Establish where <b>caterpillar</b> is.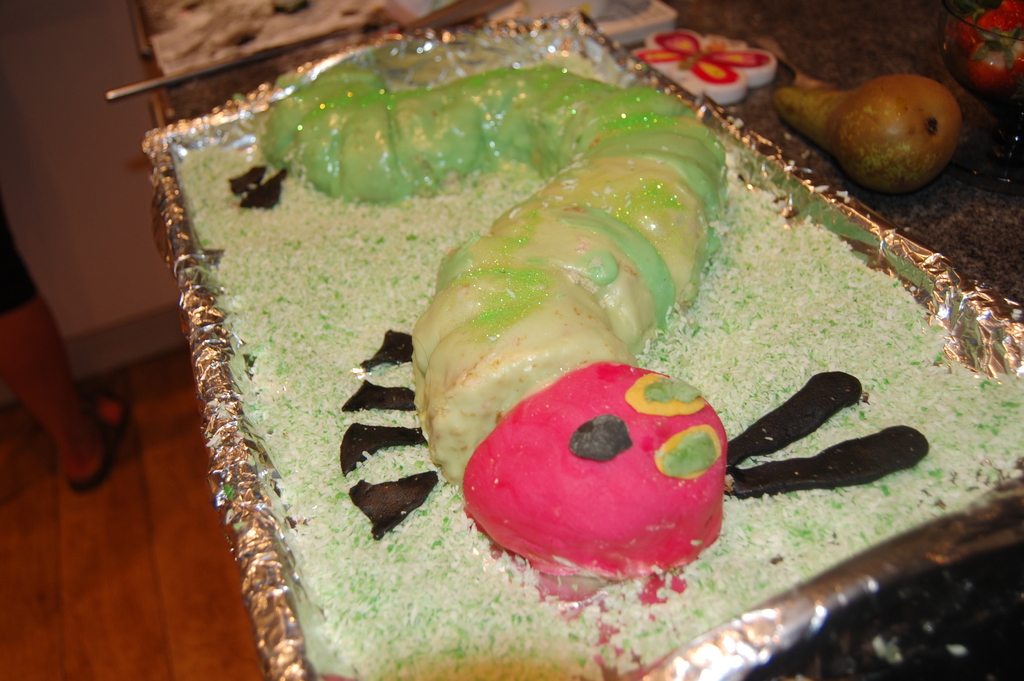
Established at box=[255, 46, 931, 569].
